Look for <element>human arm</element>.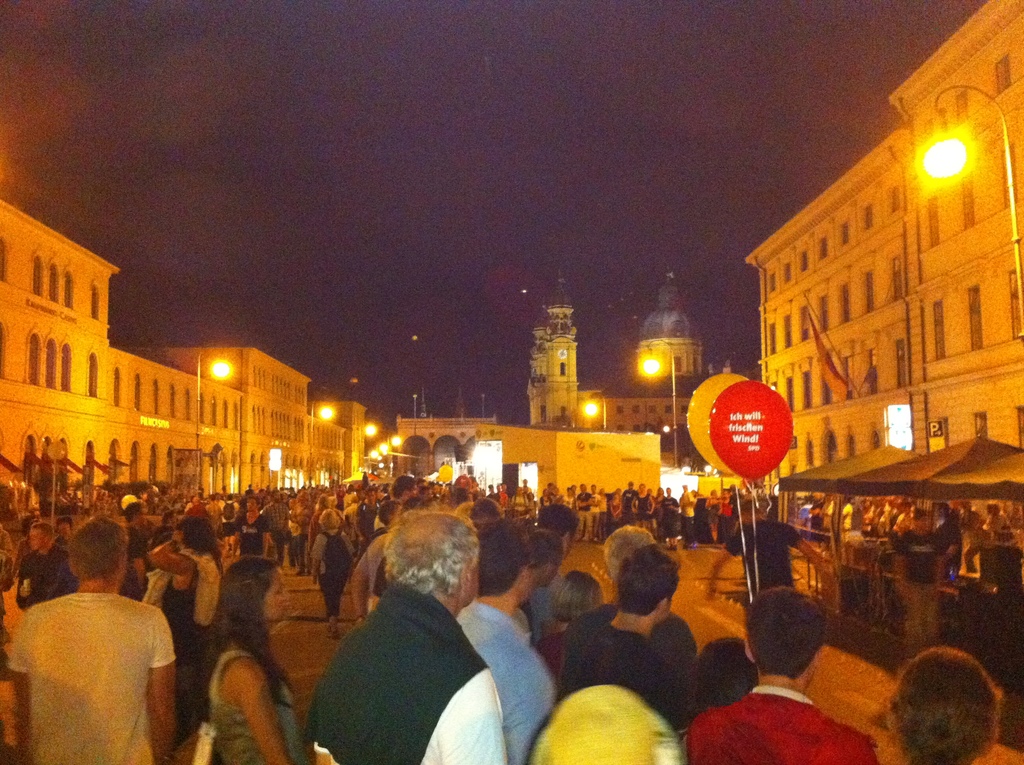
Found: (195,649,277,759).
